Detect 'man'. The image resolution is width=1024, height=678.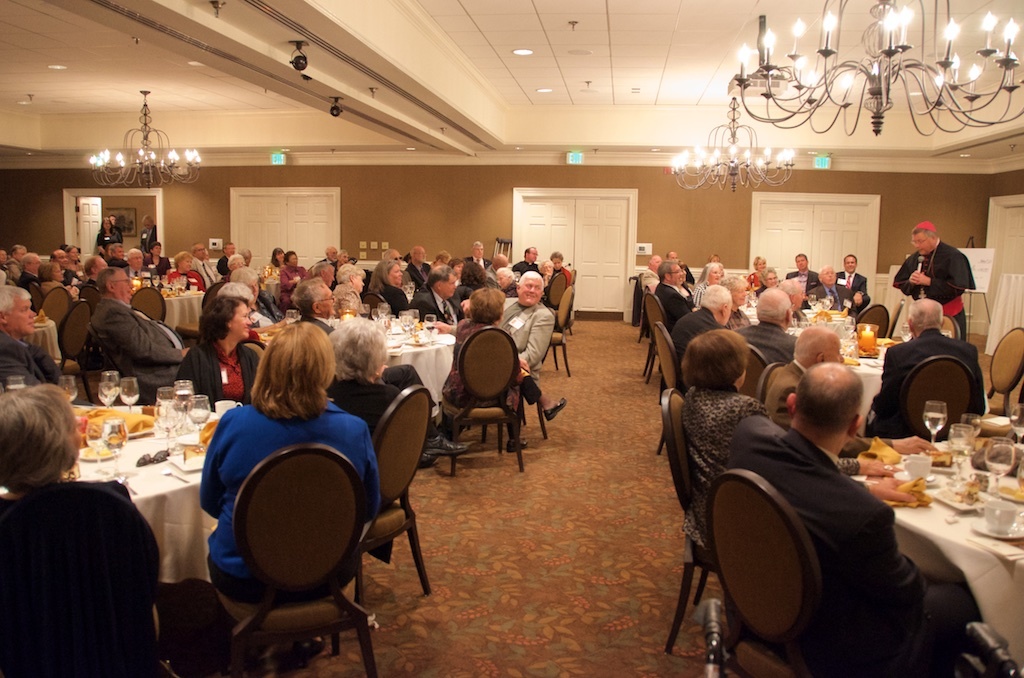
(894,224,977,338).
